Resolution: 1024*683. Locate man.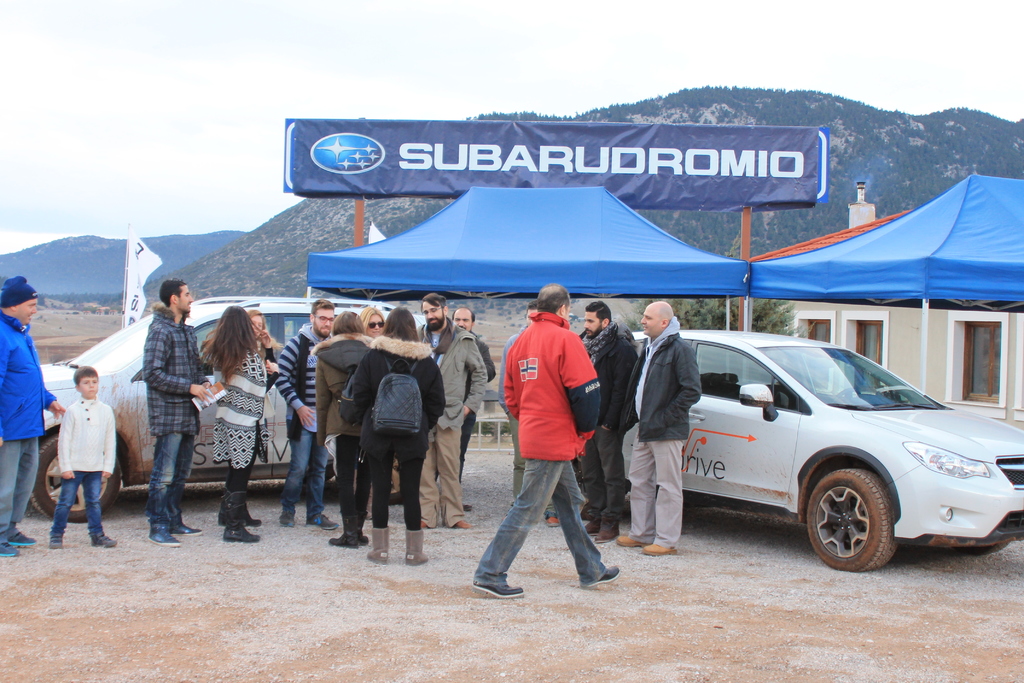
box(415, 291, 478, 531).
